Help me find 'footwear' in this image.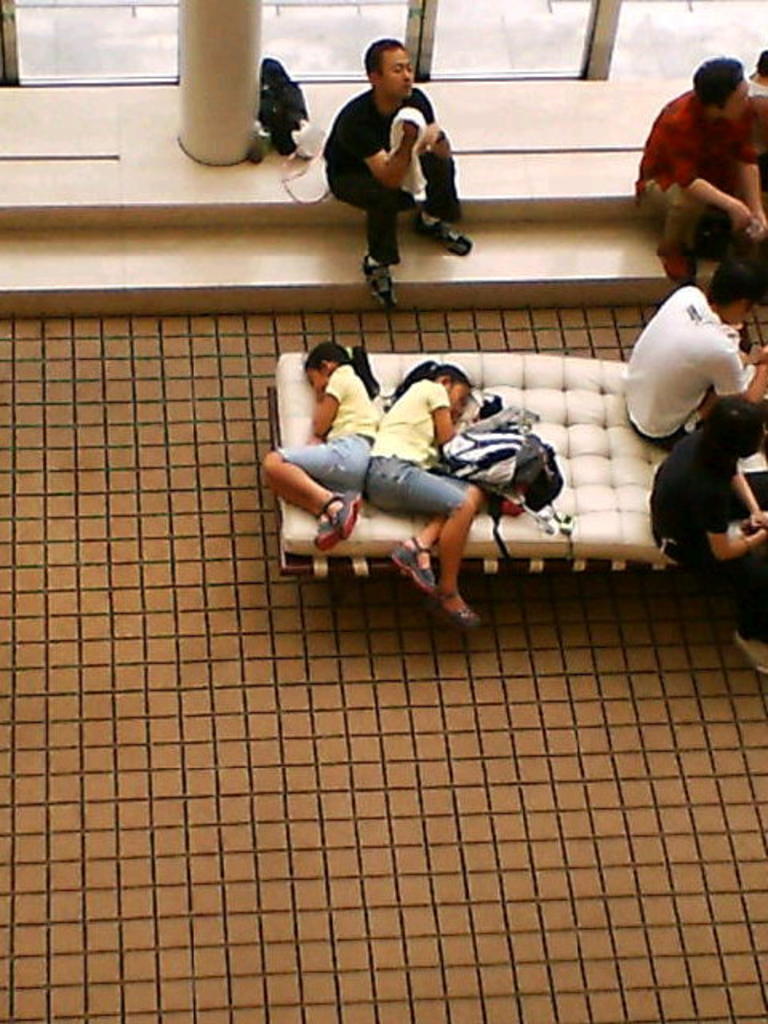
Found it: (738, 630, 766, 674).
